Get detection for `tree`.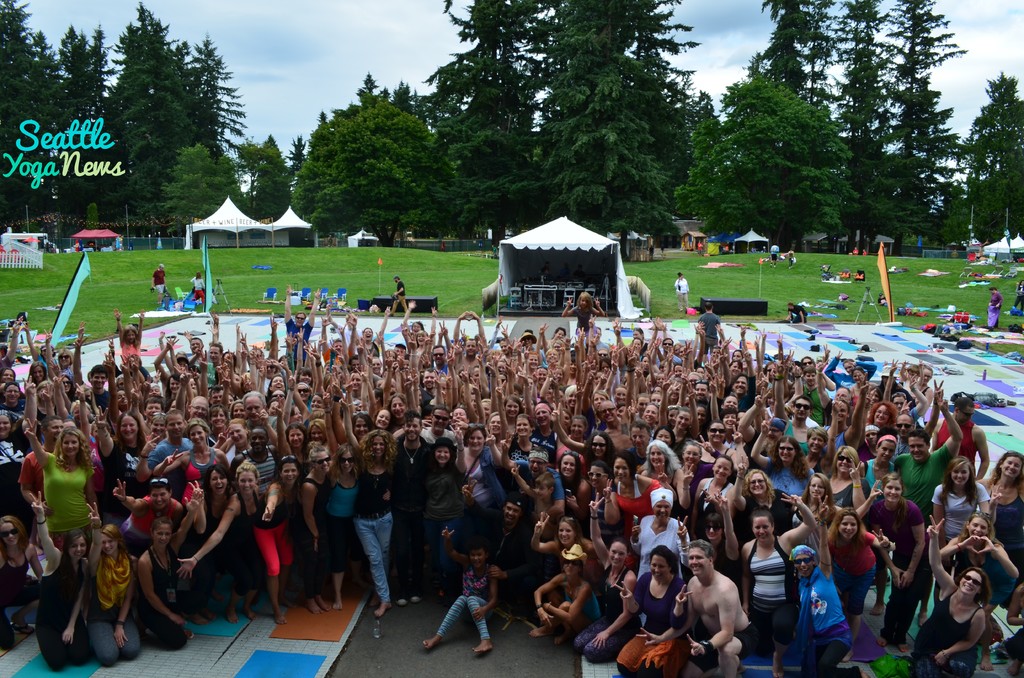
Detection: region(0, 0, 72, 232).
